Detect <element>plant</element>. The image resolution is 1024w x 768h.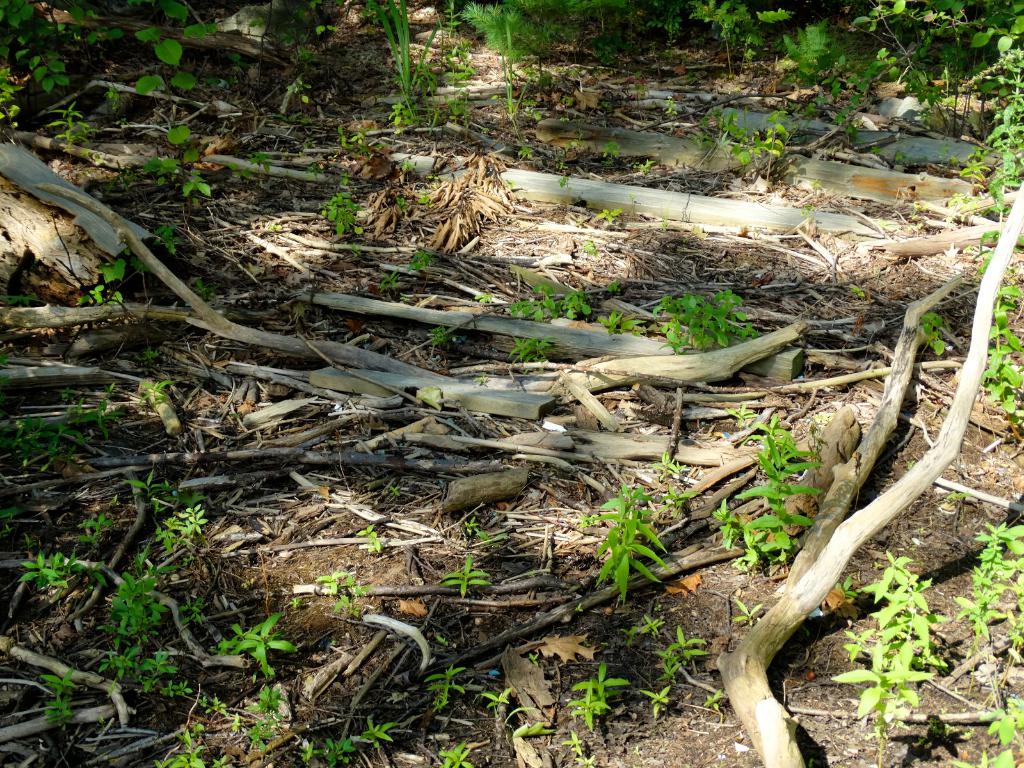
580 508 596 539.
